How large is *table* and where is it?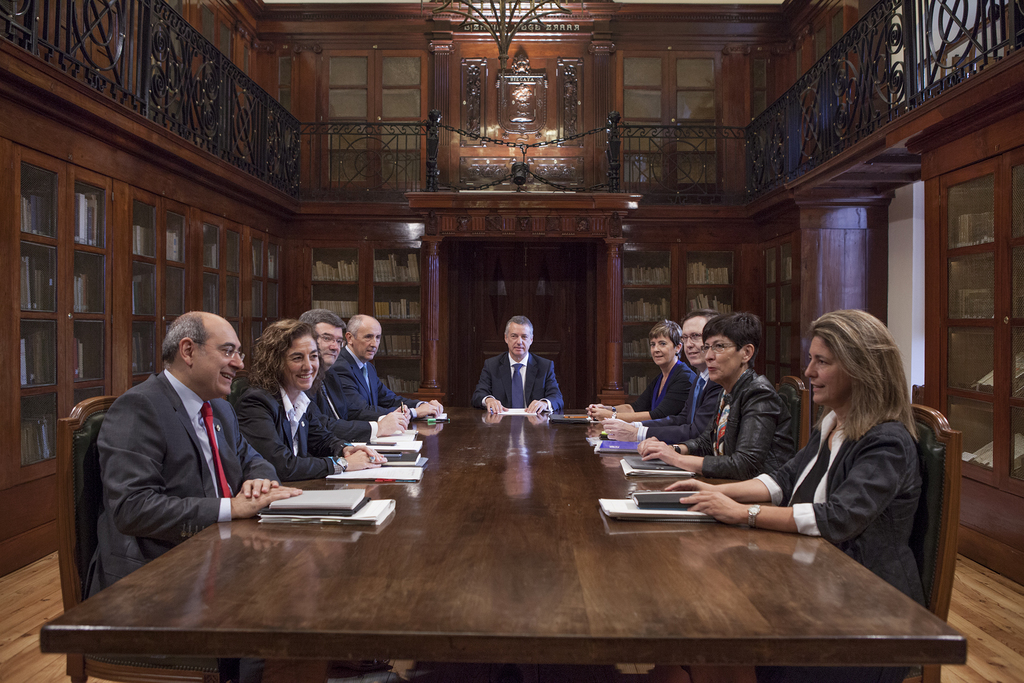
Bounding box: 69:435:927:671.
